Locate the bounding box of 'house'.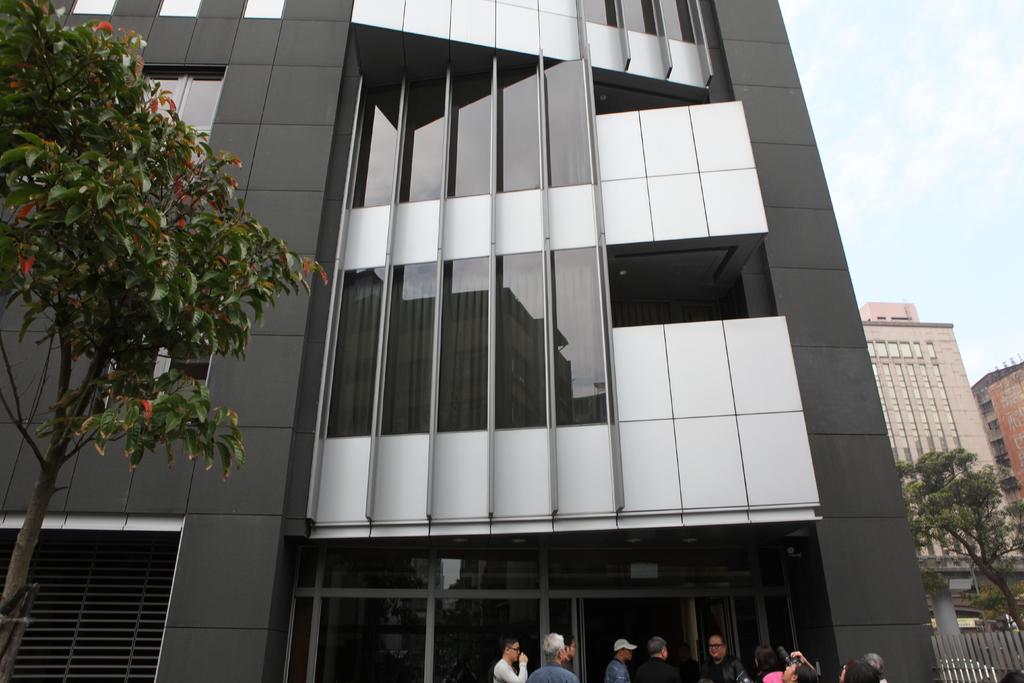
Bounding box: 861:298:1018:613.
